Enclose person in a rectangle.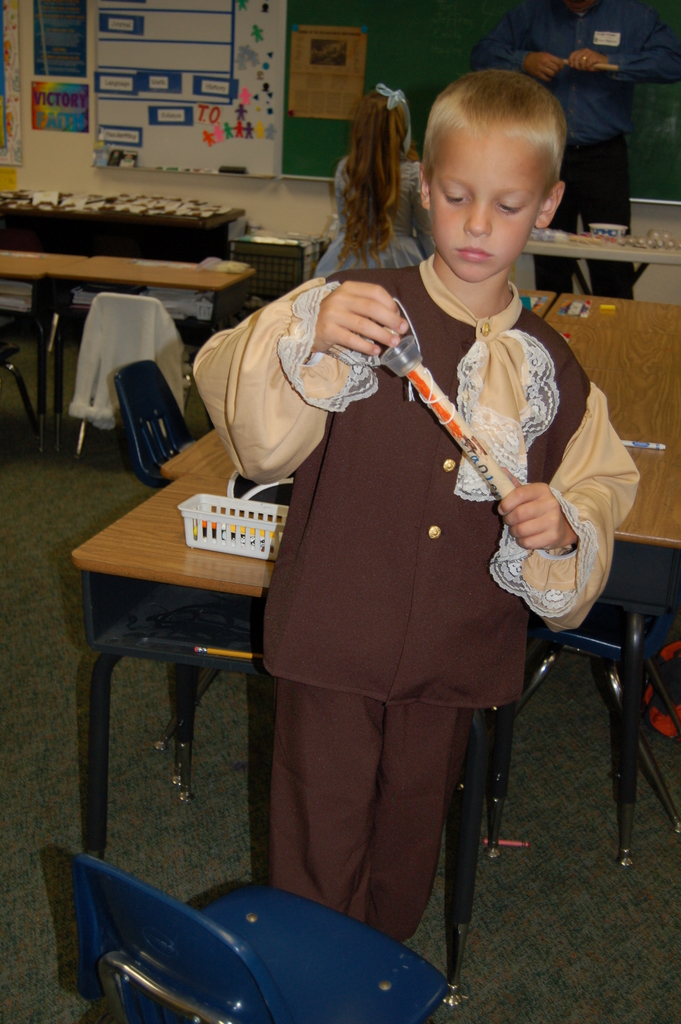
<bbox>470, 0, 680, 305</bbox>.
